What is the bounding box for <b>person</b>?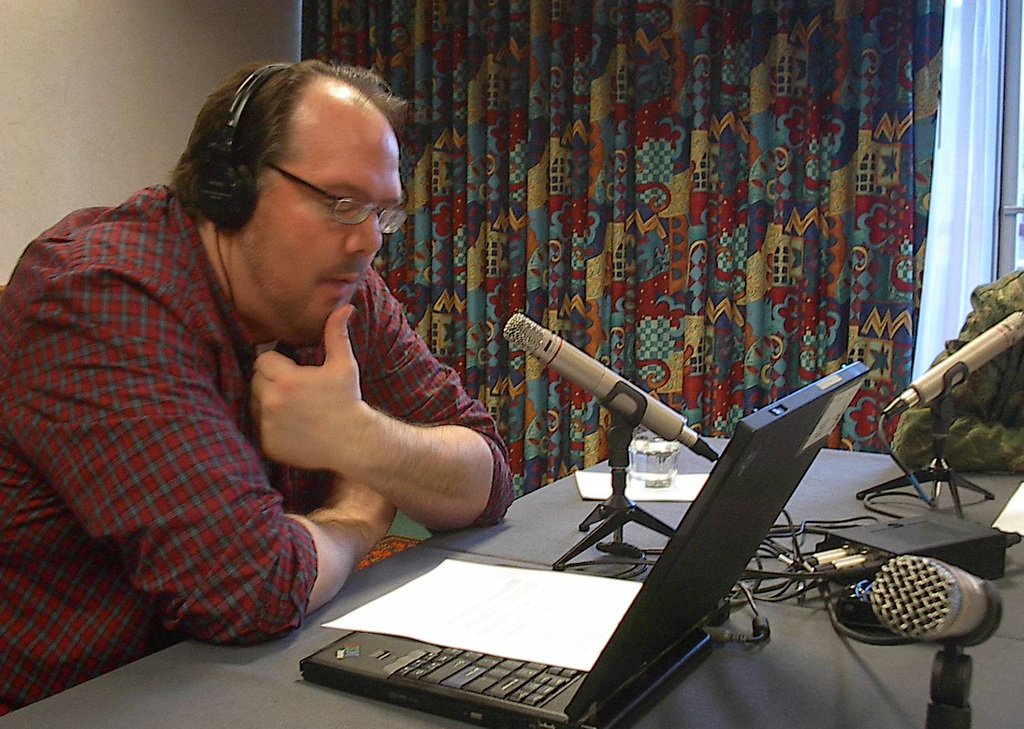
<region>48, 62, 550, 679</region>.
